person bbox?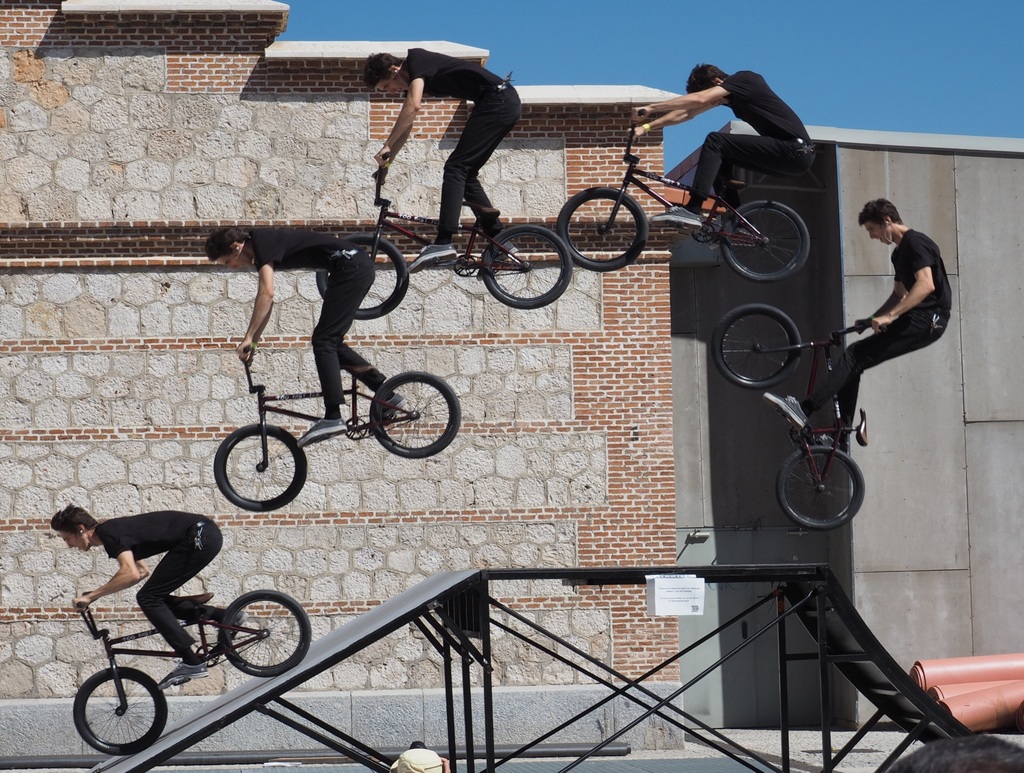
region(358, 43, 526, 276)
